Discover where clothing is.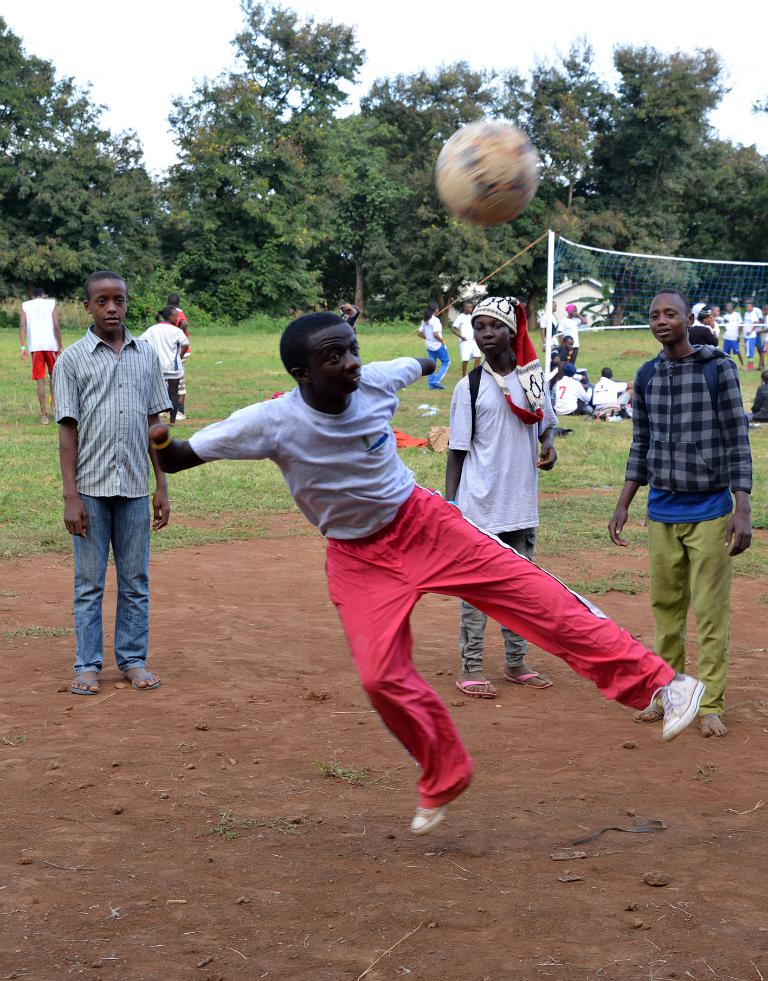
Discovered at <box>737,301,762,351</box>.
